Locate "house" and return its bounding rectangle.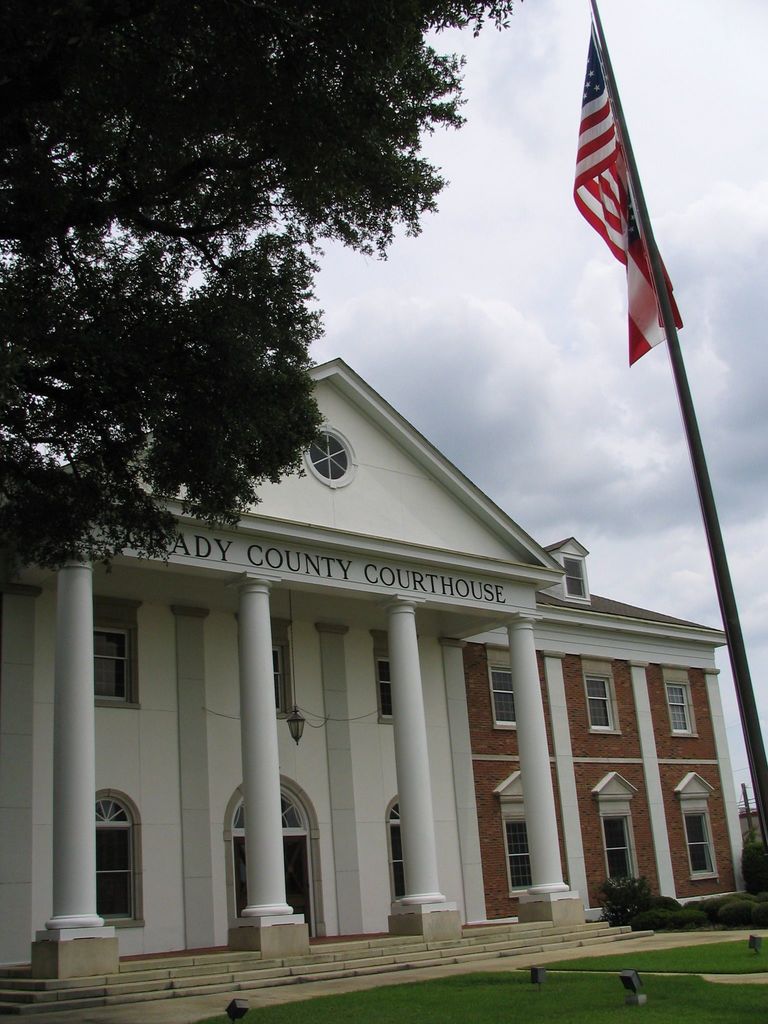
[448,540,744,931].
